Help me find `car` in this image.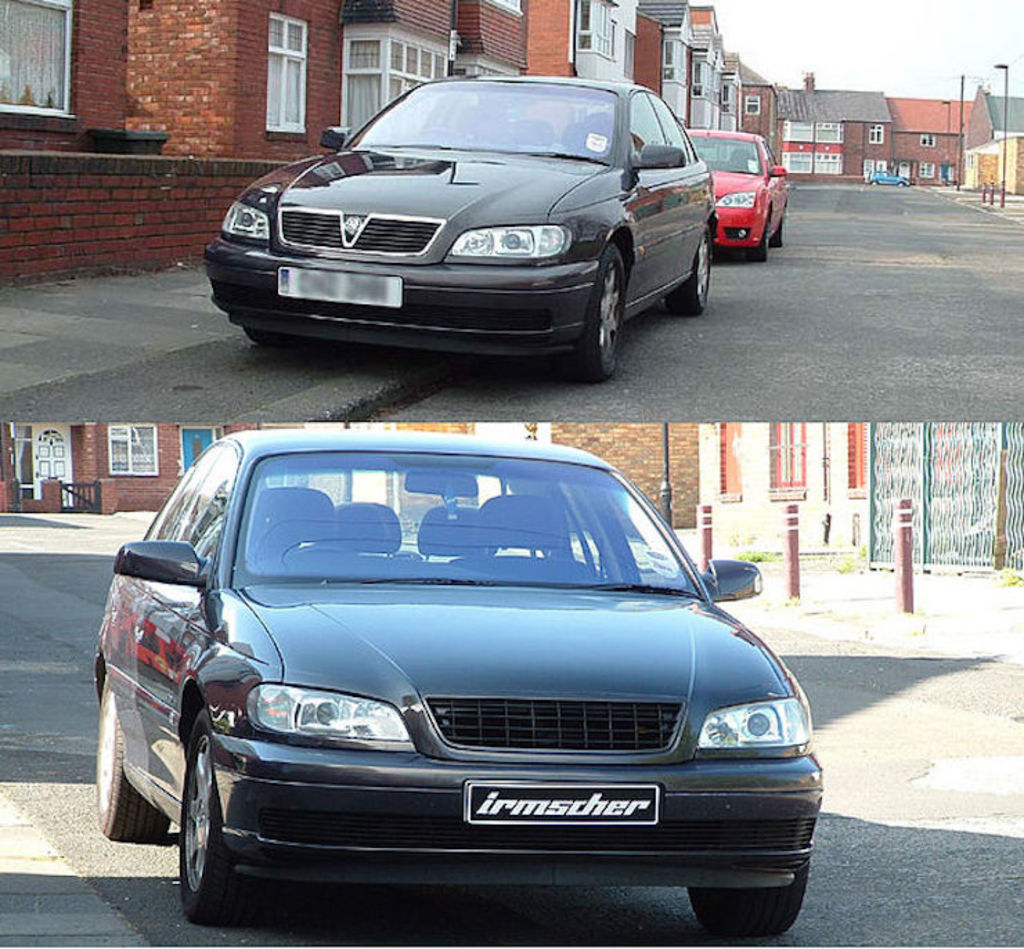
Found it: 688,125,787,260.
